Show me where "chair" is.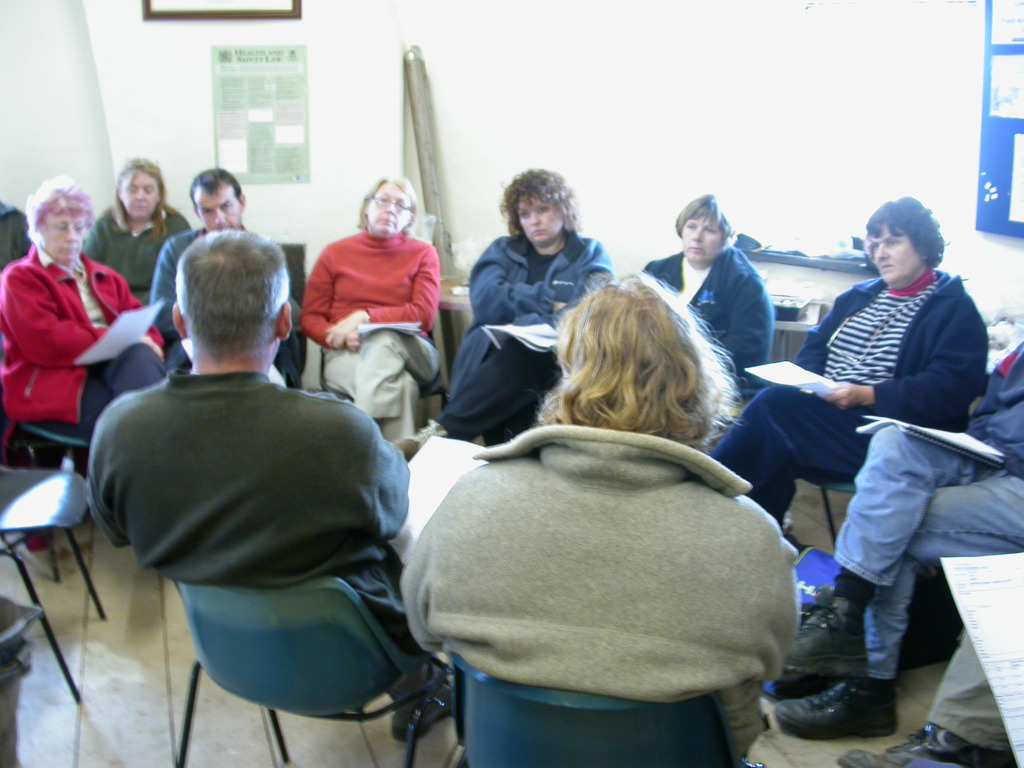
"chair" is at pyautogui.locateOnScreen(19, 383, 107, 524).
